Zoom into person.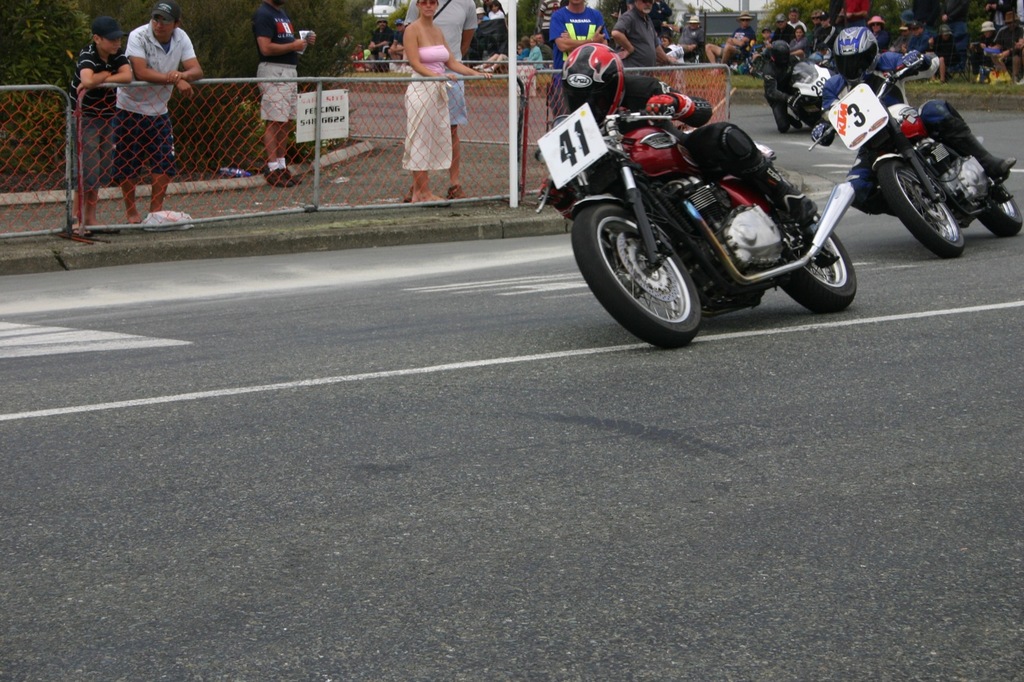
Zoom target: [left=893, top=21, right=910, bottom=50].
